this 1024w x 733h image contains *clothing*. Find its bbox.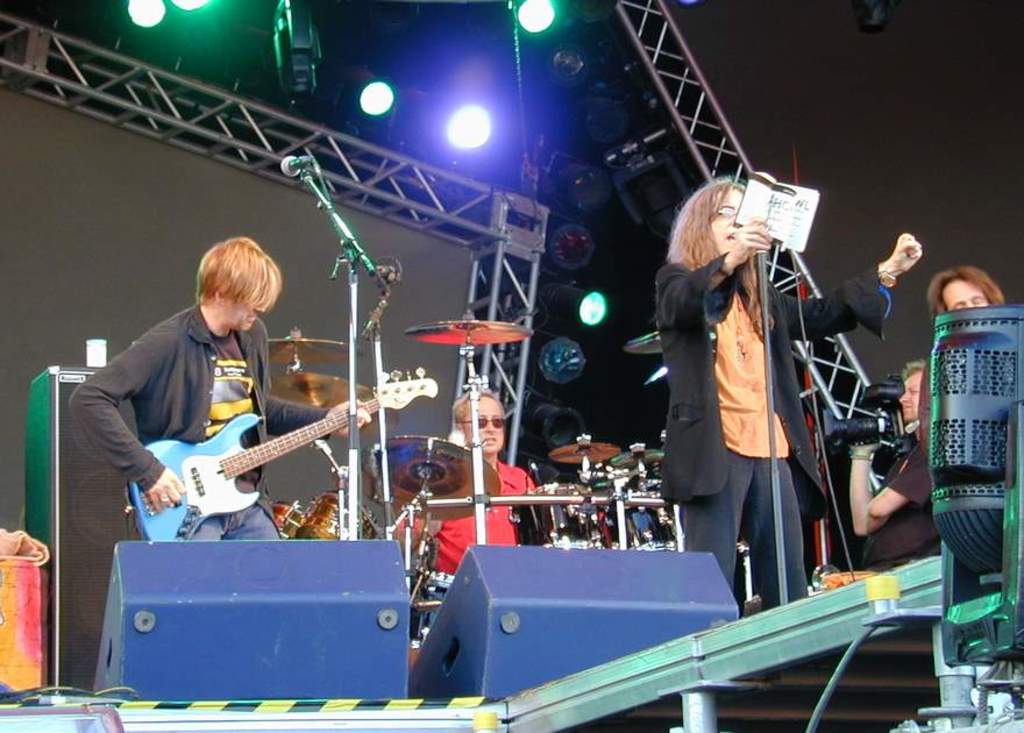
(425, 450, 540, 631).
